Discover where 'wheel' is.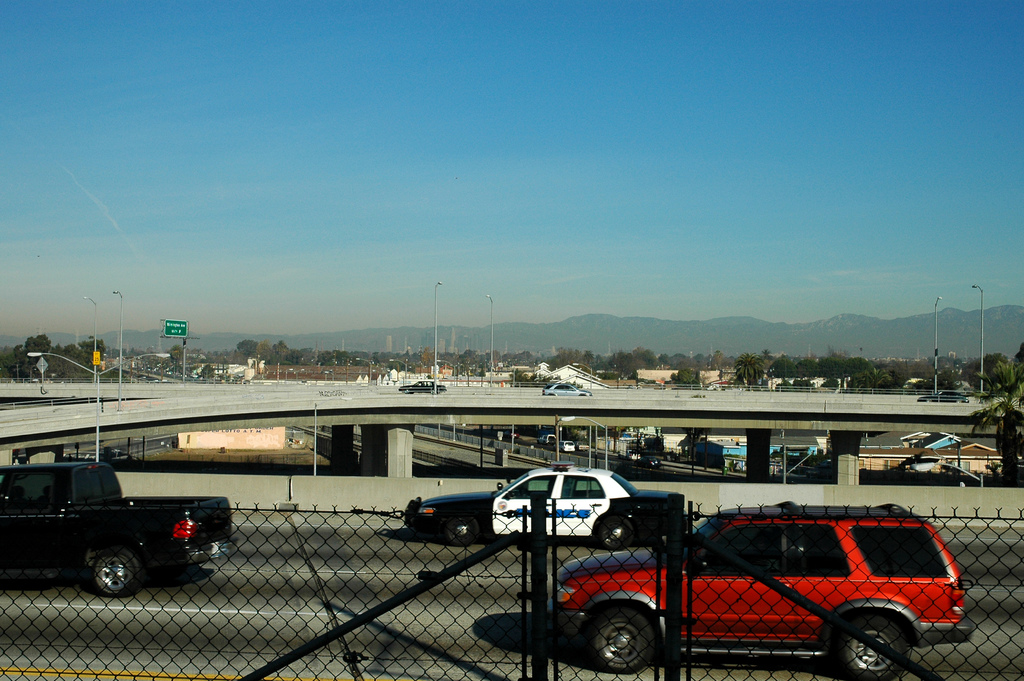
Discovered at [left=97, top=549, right=138, bottom=598].
